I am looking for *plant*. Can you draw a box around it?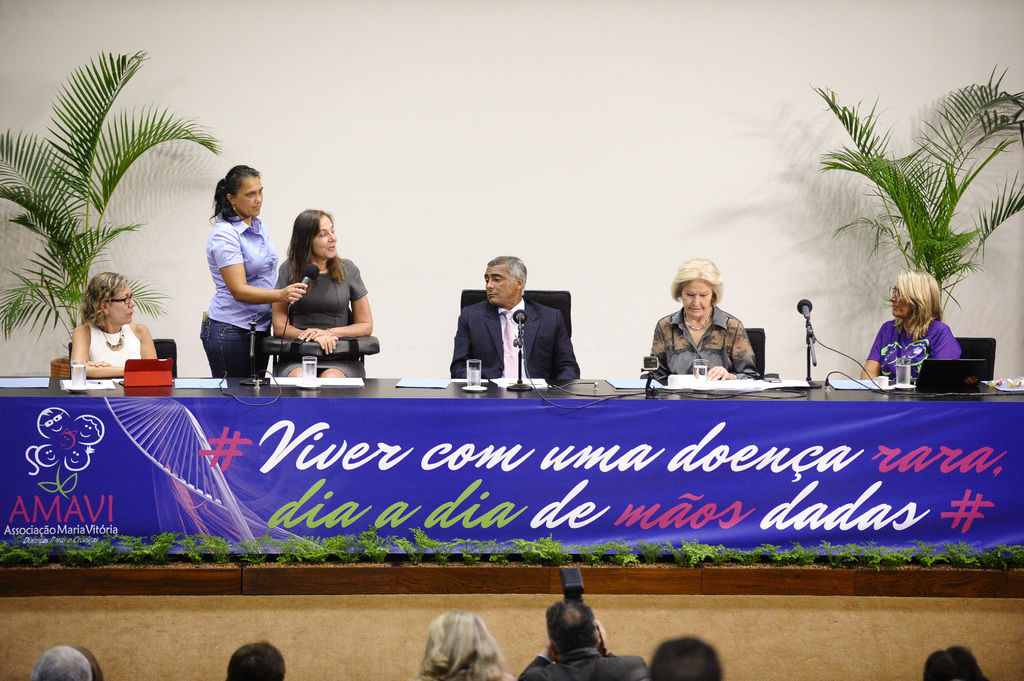
Sure, the bounding box is [left=0, top=41, right=225, bottom=356].
